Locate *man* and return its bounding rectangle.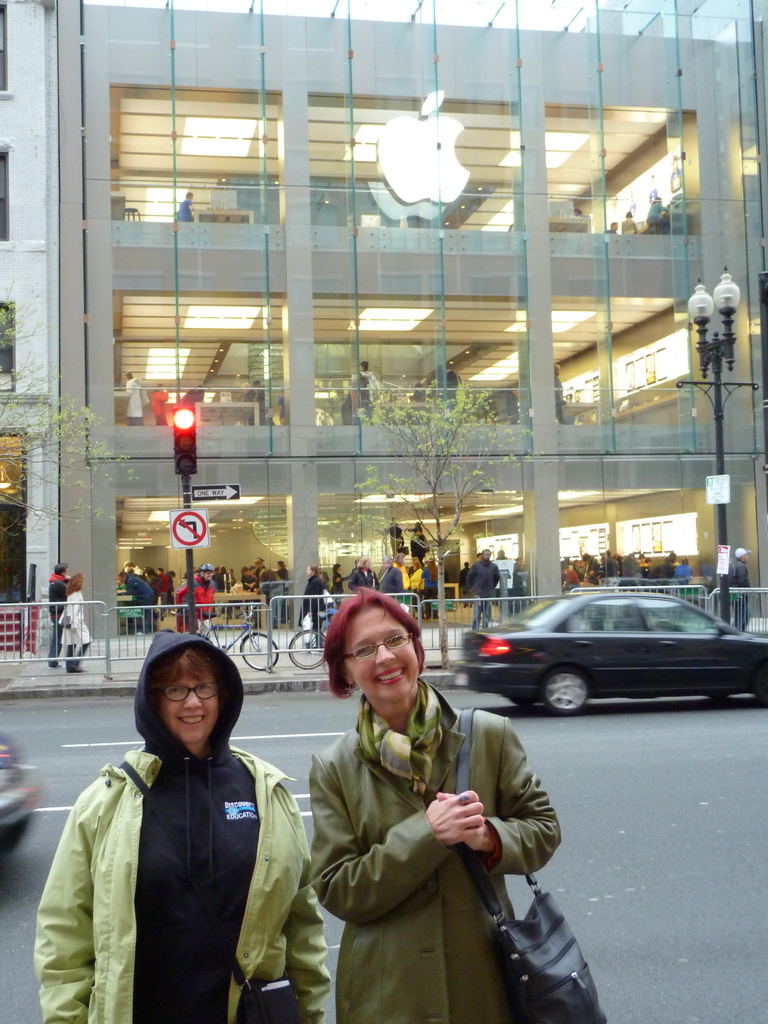
rect(466, 549, 499, 630).
